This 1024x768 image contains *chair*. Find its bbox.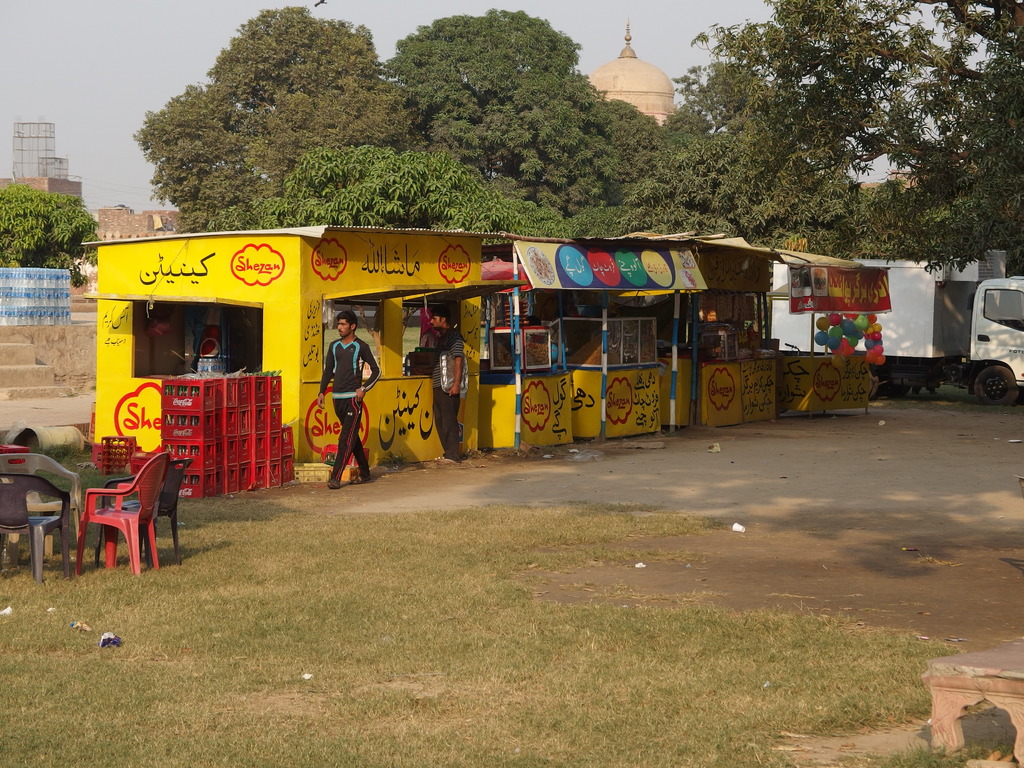
l=3, t=470, r=75, b=584.
